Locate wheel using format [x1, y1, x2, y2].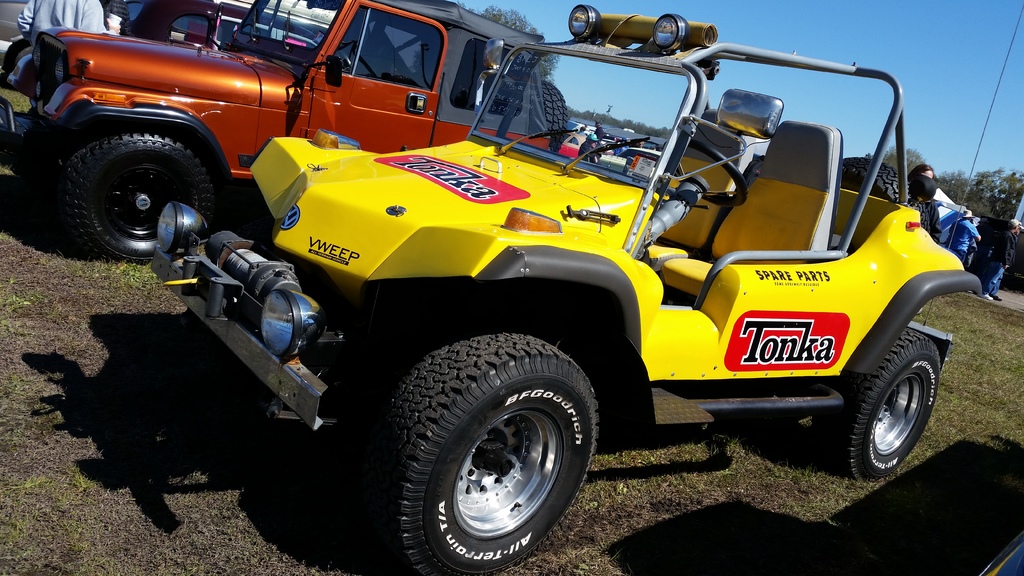
[63, 133, 213, 262].
